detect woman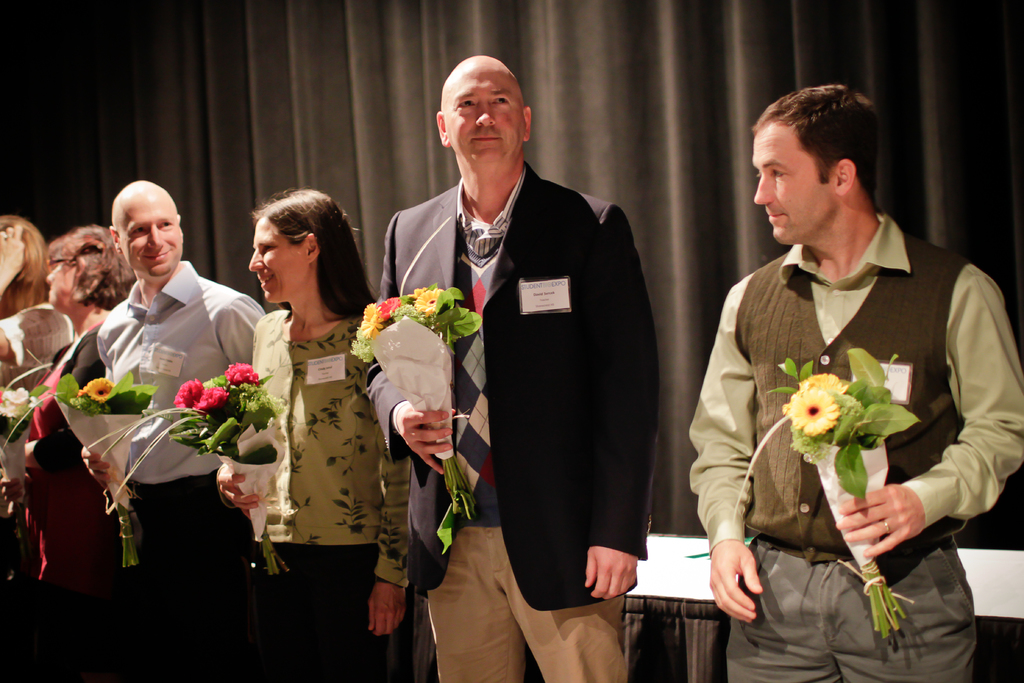
crop(207, 177, 384, 645)
